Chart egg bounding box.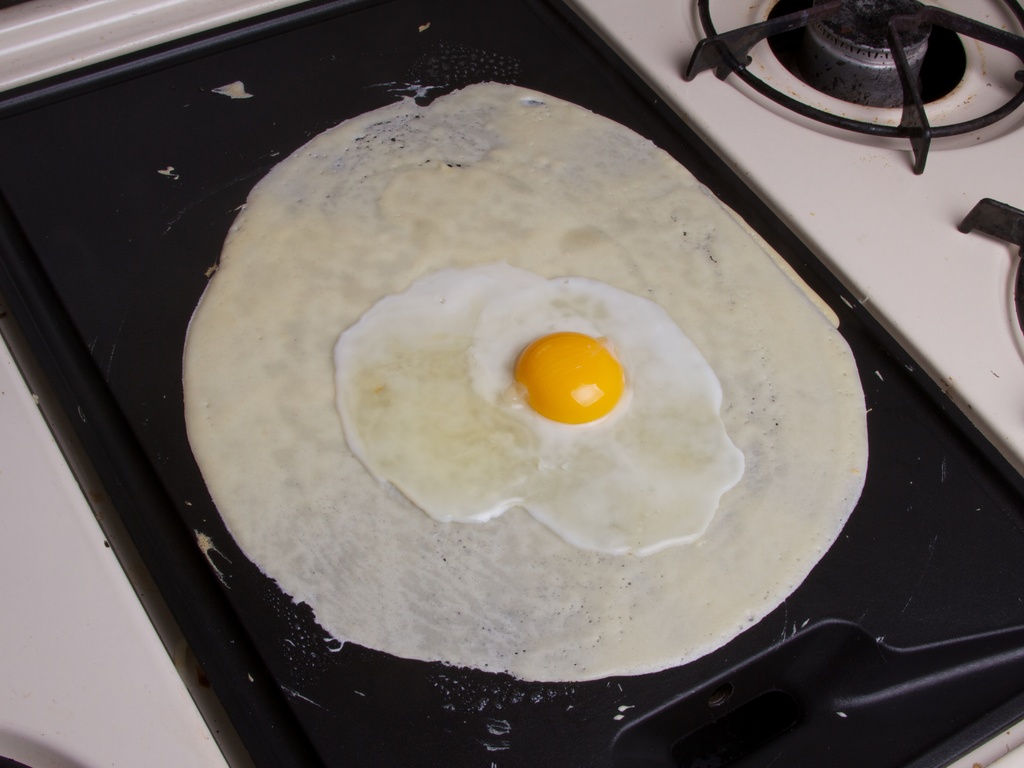
Charted: bbox=(336, 257, 746, 555).
